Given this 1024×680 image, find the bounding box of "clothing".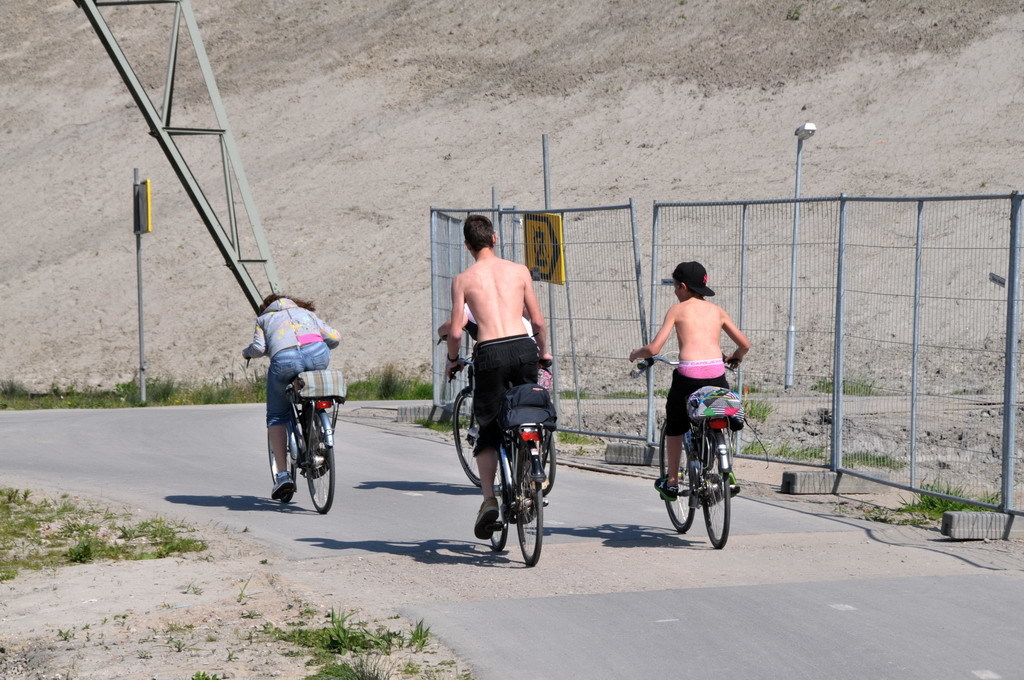
(x1=238, y1=291, x2=337, y2=427).
